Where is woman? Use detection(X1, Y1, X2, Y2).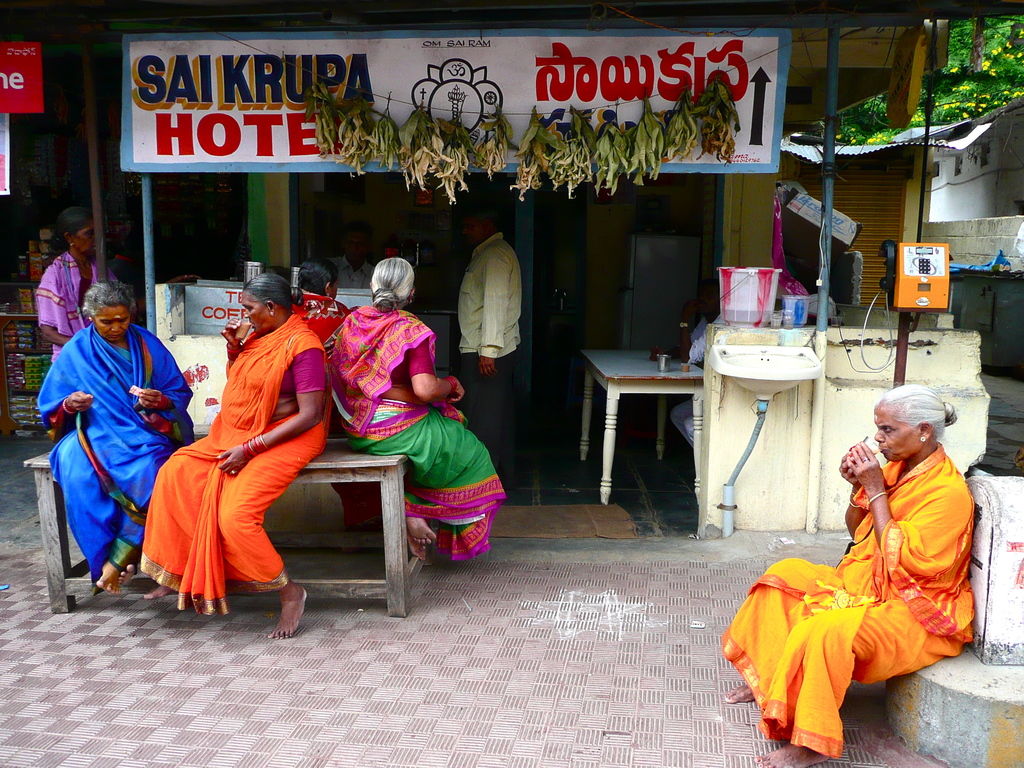
detection(311, 252, 515, 564).
